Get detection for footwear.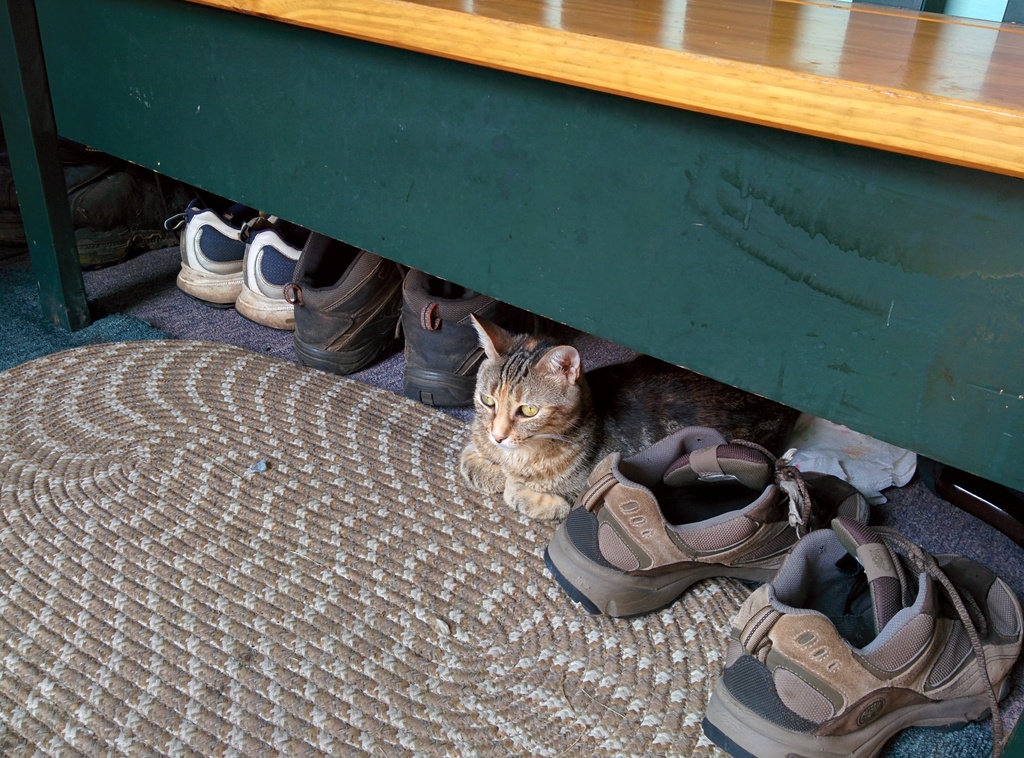
Detection: crop(548, 437, 813, 622).
